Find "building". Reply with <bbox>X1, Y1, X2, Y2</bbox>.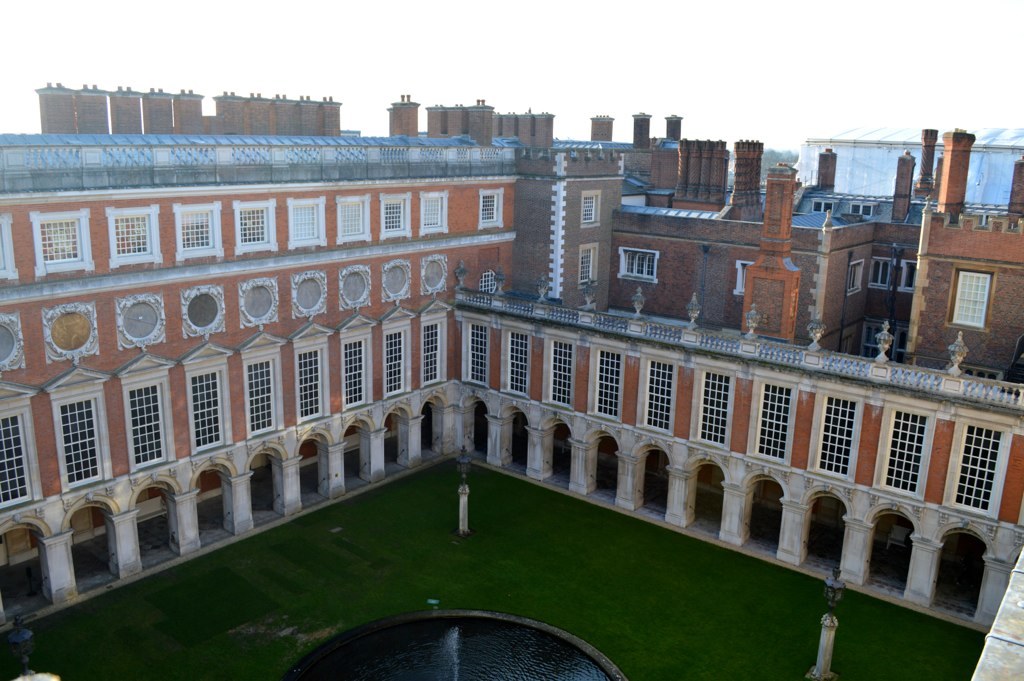
<bbox>0, 79, 1023, 680</bbox>.
